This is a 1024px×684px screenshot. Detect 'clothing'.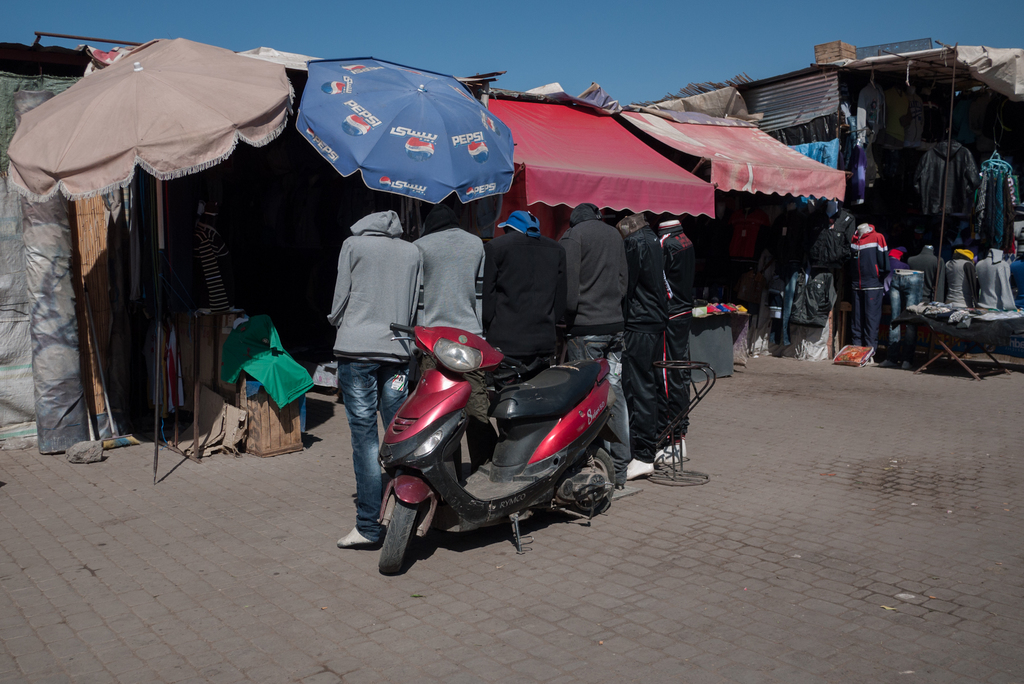
(left=970, top=248, right=1014, bottom=311).
